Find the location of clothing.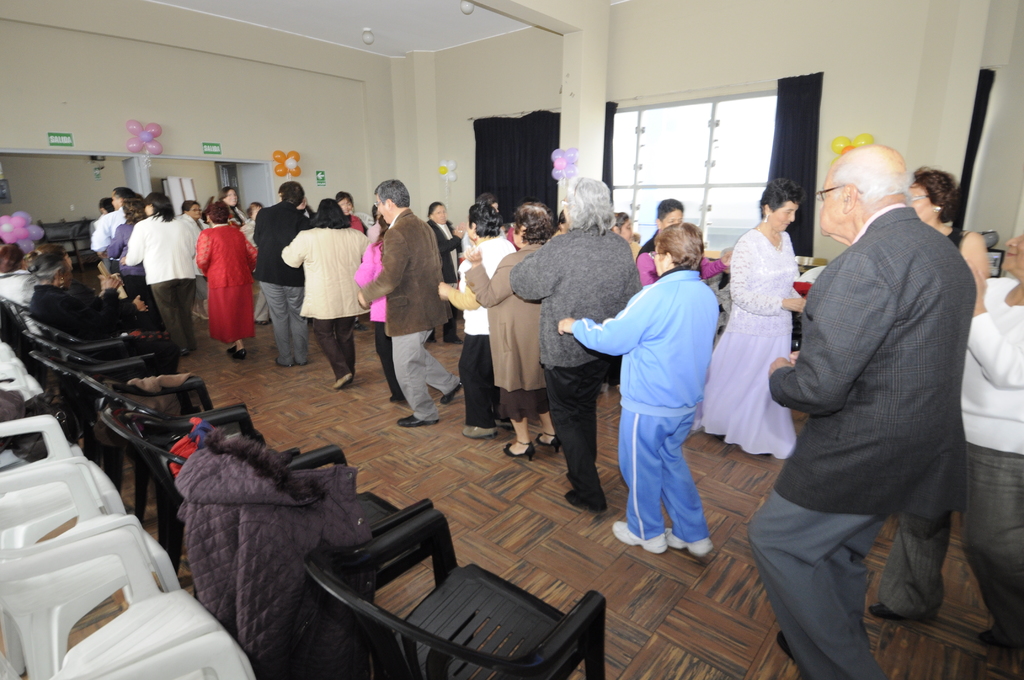
Location: <region>31, 282, 181, 376</region>.
